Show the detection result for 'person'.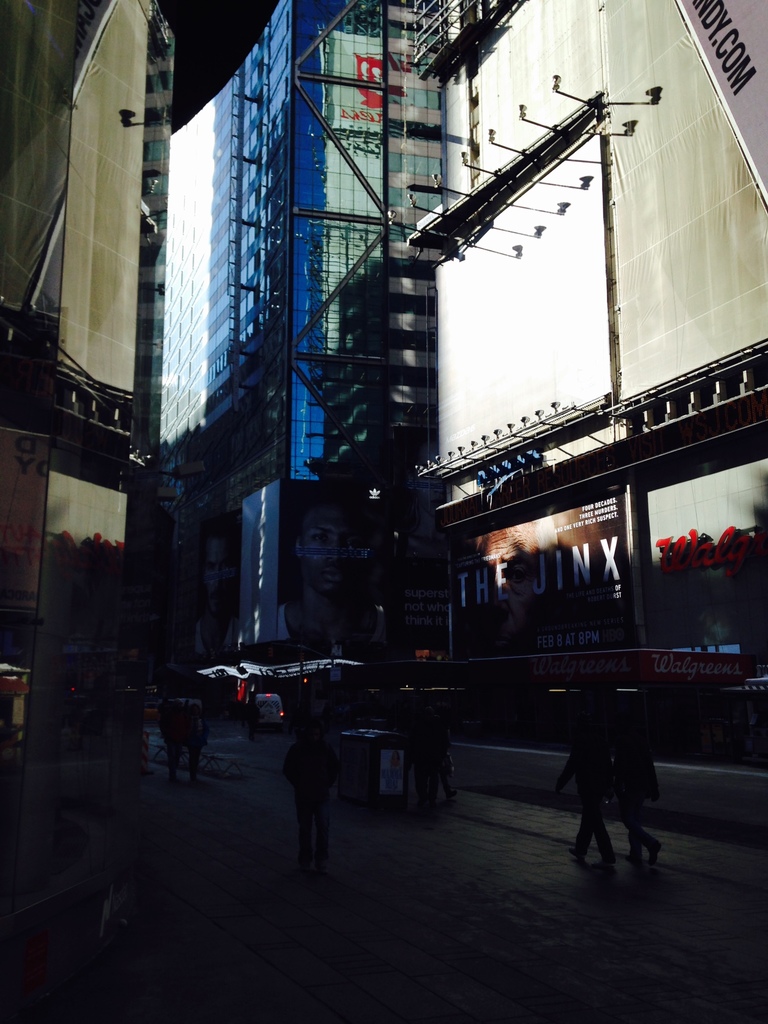
l=284, t=713, r=345, b=886.
